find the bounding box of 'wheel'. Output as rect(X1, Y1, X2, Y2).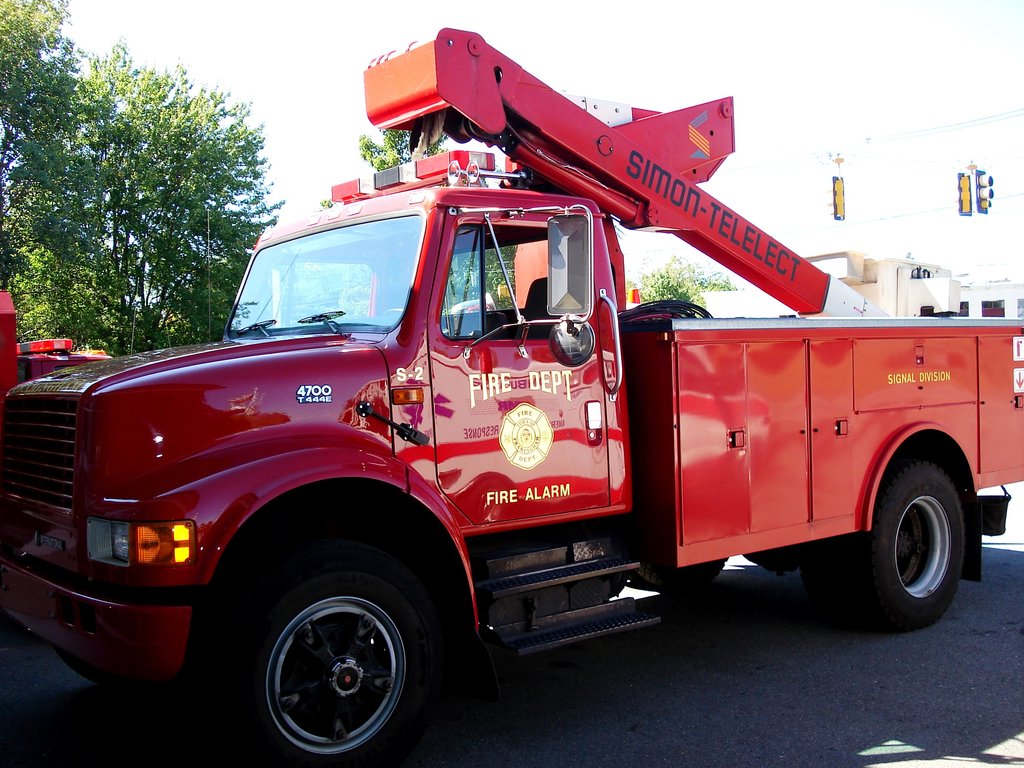
rect(230, 577, 428, 743).
